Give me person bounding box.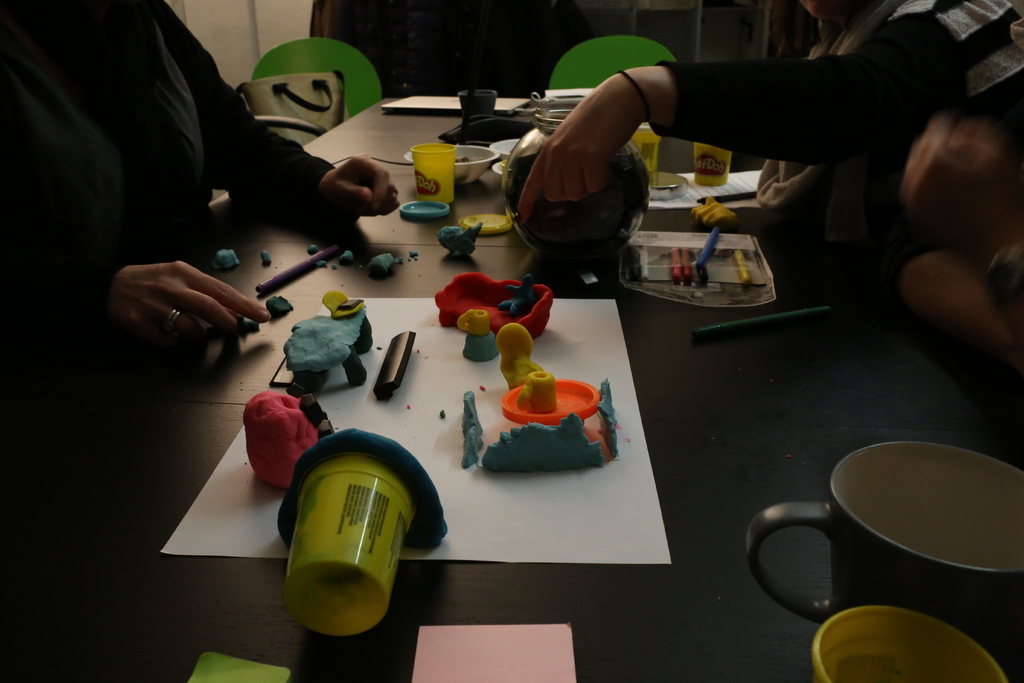
l=3, t=0, r=406, b=368.
